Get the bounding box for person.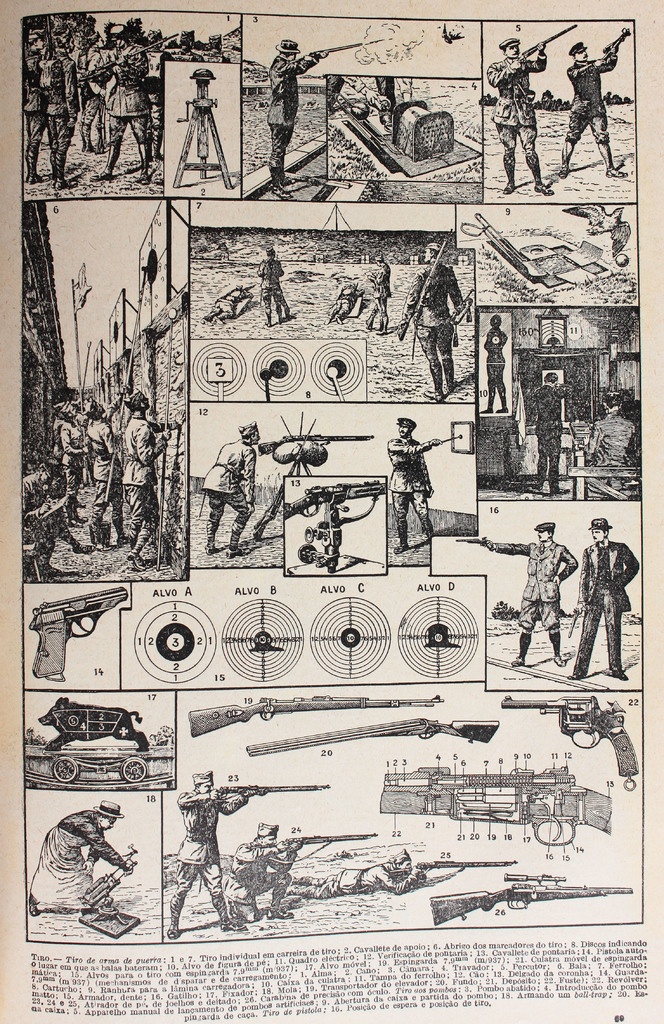
x1=195 y1=421 x2=259 y2=561.
